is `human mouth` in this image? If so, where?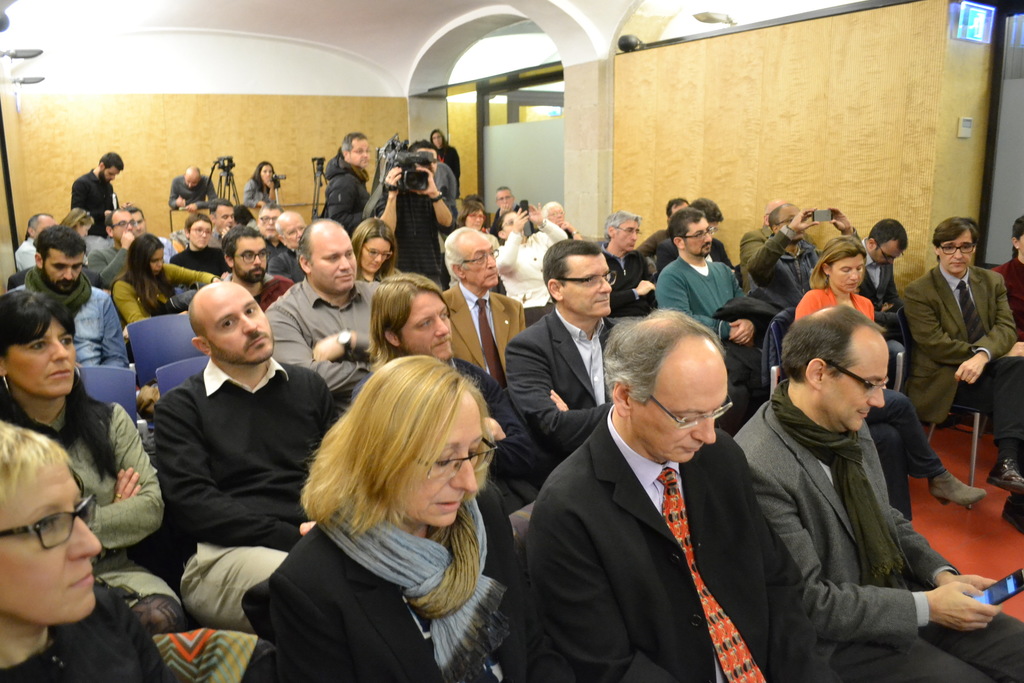
Yes, at (x1=844, y1=279, x2=856, y2=288).
